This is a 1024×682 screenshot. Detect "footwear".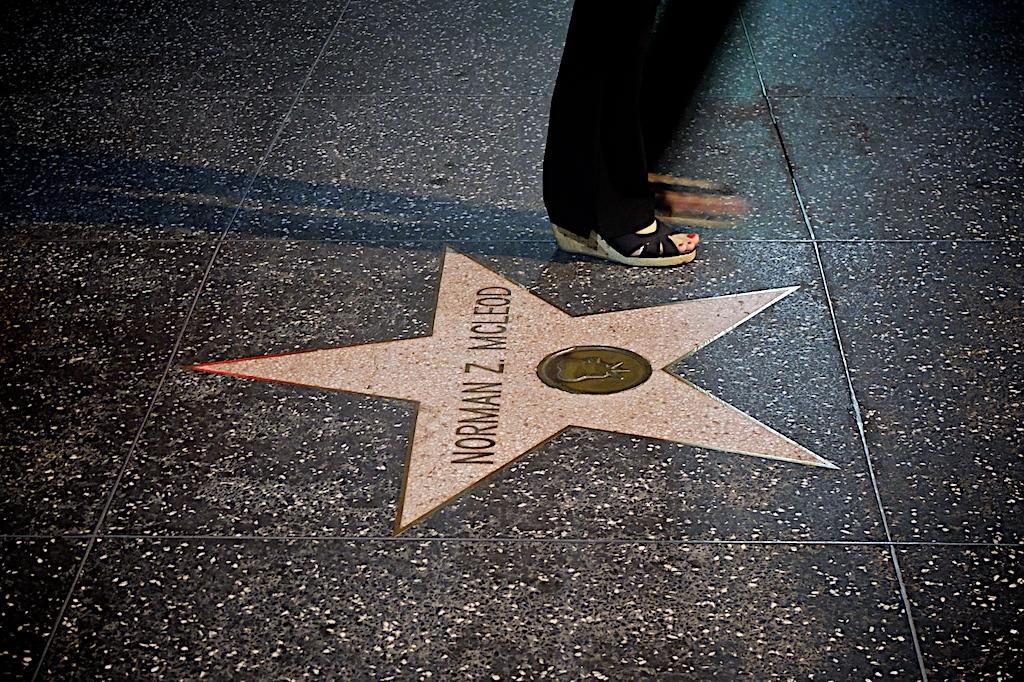
select_region(580, 193, 716, 255).
